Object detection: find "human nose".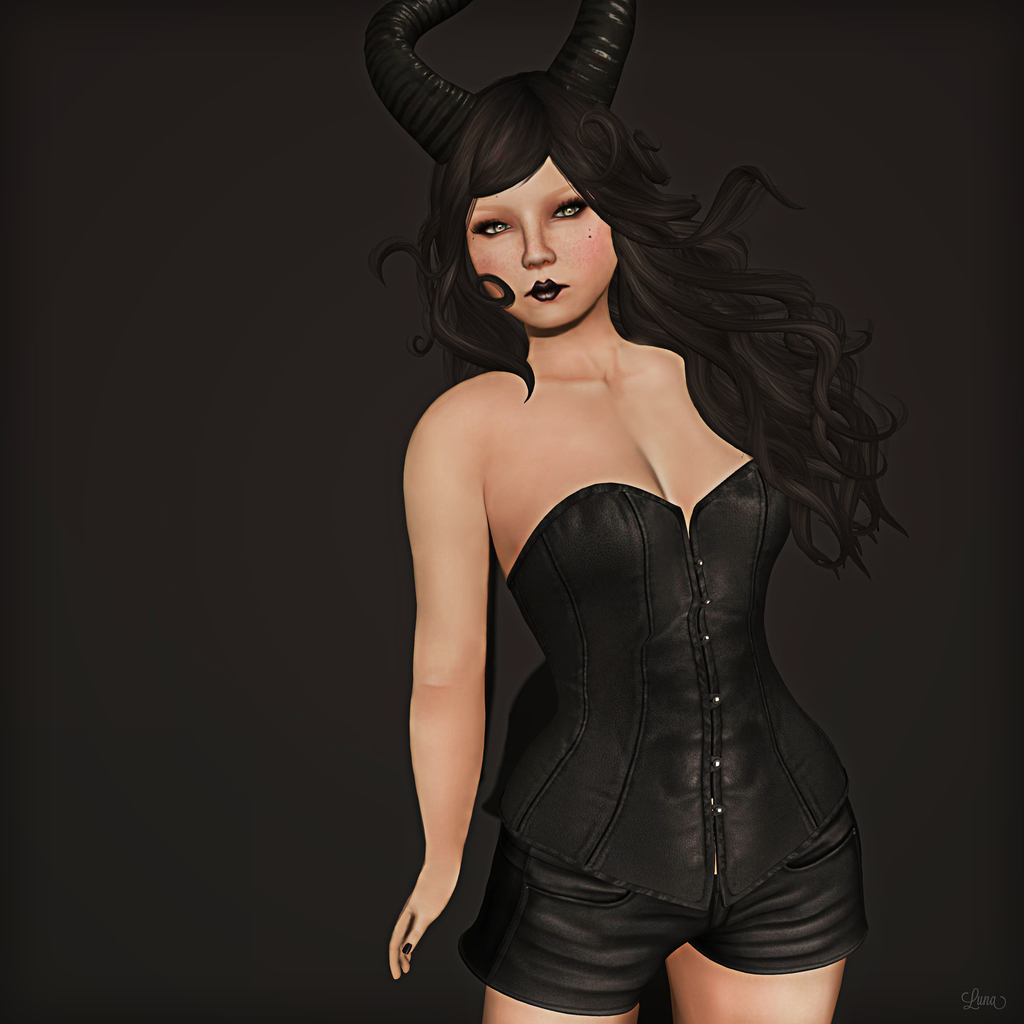
select_region(516, 222, 557, 269).
